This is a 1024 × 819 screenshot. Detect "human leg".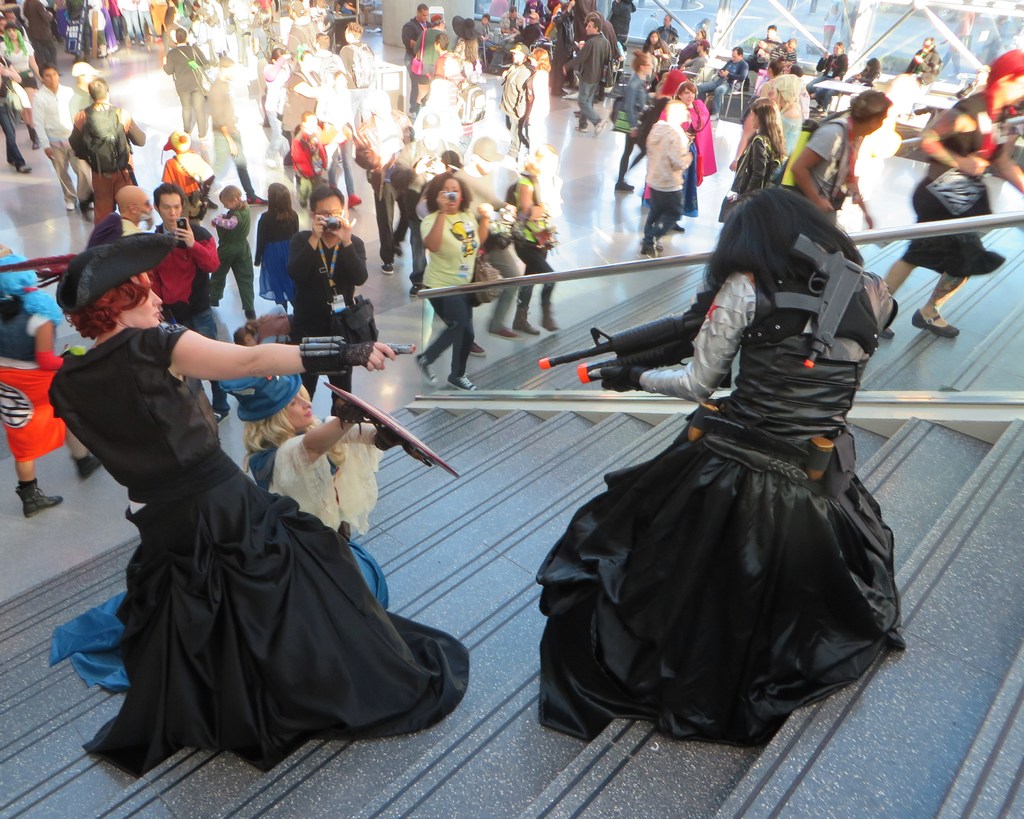
left=408, top=216, right=422, bottom=277.
